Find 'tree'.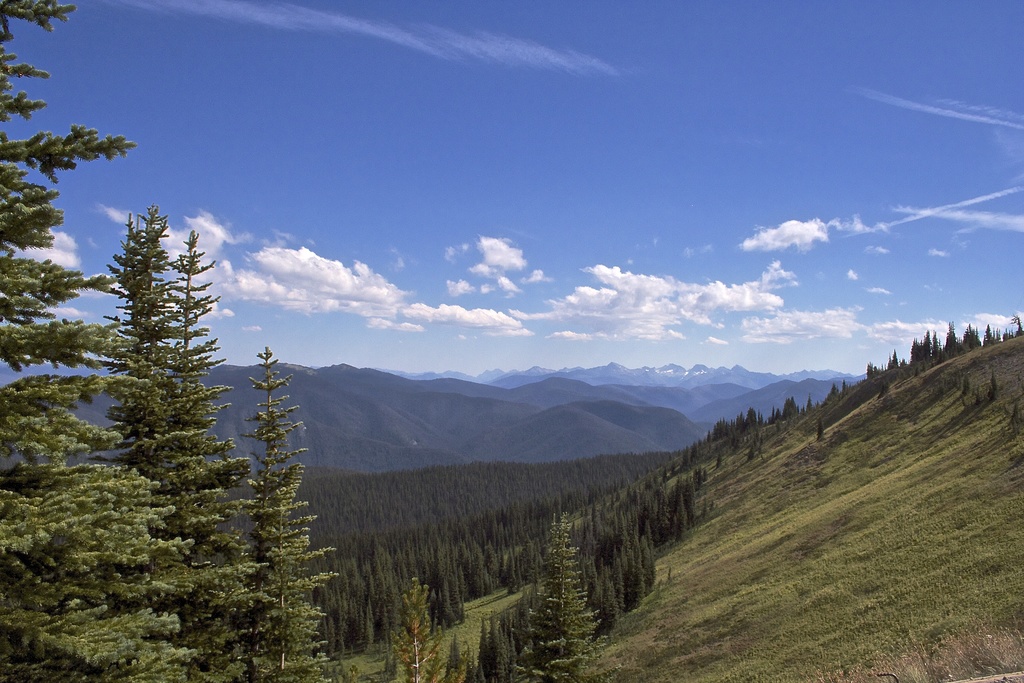
box(845, 379, 855, 395).
